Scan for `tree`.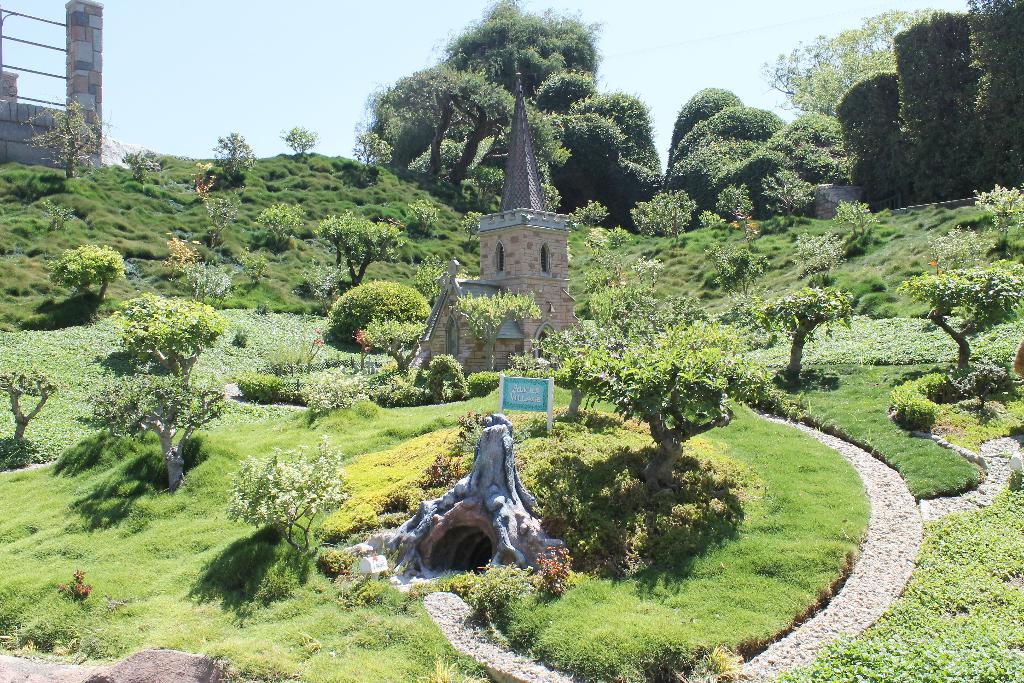
Scan result: <bbox>461, 160, 510, 203</bbox>.
